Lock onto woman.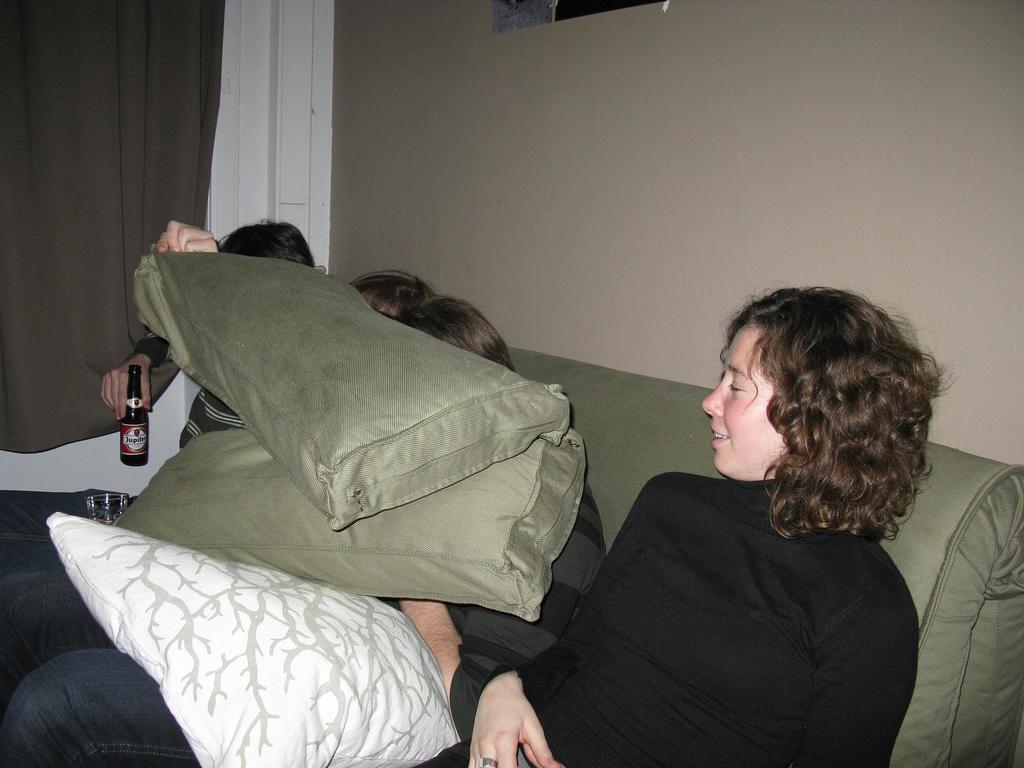
Locked: (x1=522, y1=263, x2=931, y2=767).
